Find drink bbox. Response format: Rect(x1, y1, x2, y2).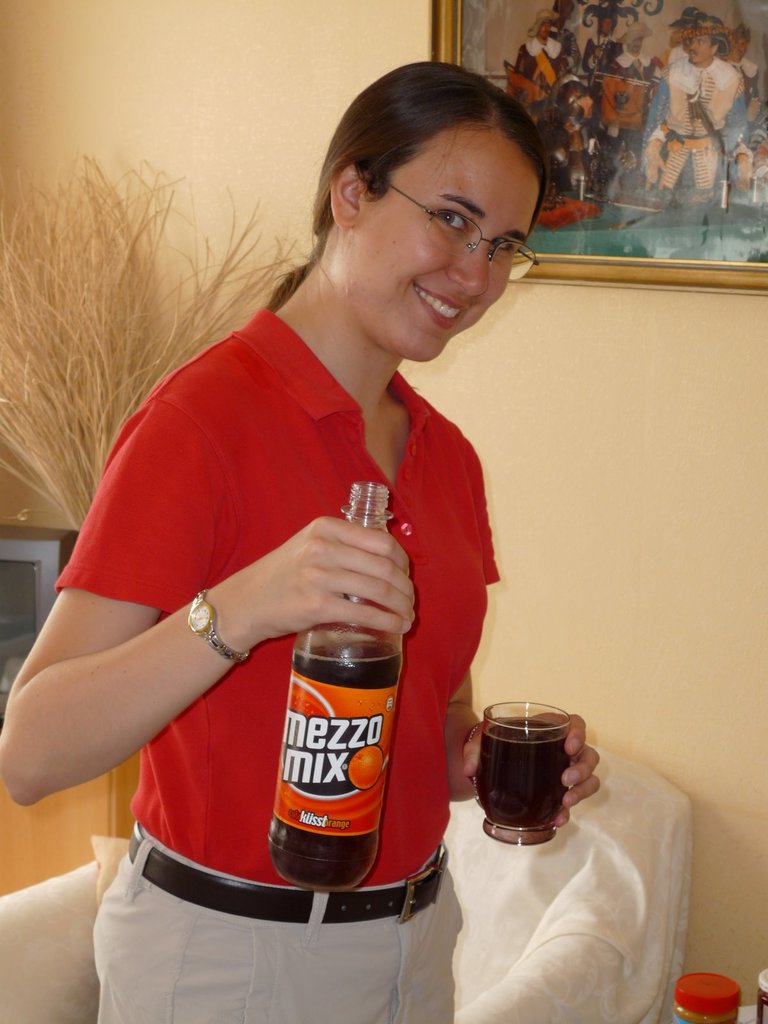
Rect(478, 699, 582, 853).
